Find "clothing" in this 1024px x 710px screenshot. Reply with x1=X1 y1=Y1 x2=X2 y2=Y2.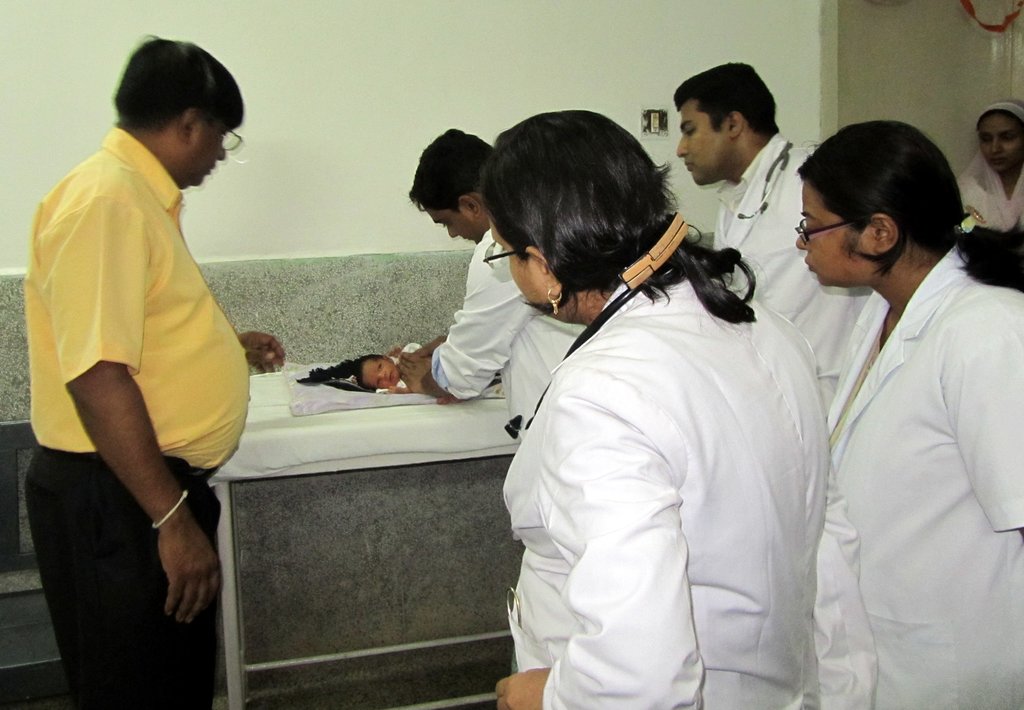
x1=501 y1=278 x2=830 y2=709.
